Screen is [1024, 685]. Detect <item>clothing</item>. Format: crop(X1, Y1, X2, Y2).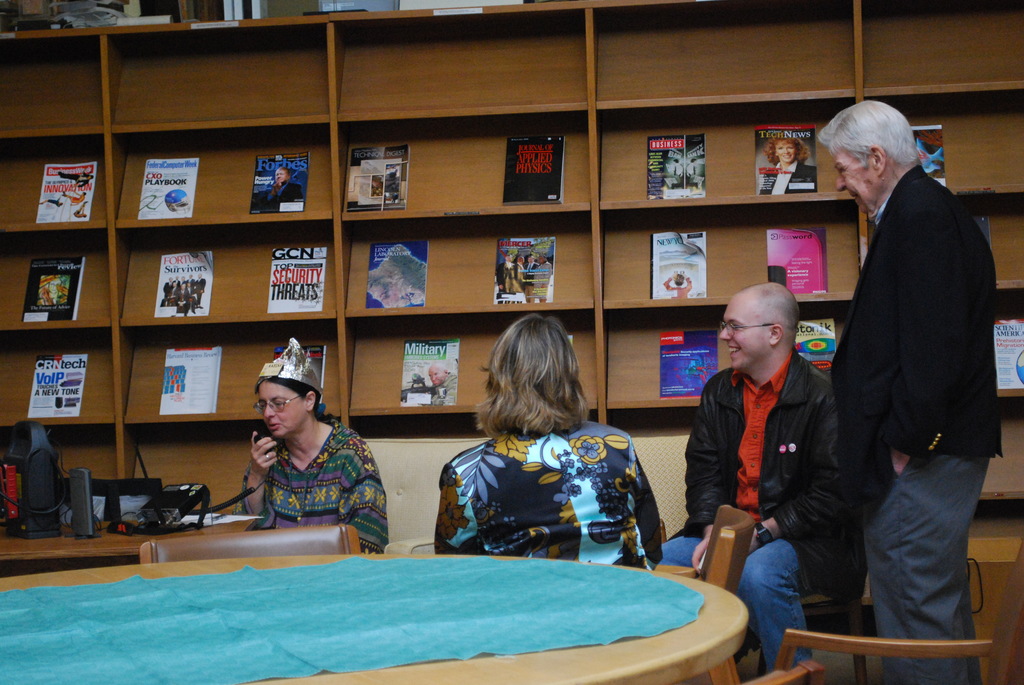
crop(421, 421, 655, 576).
